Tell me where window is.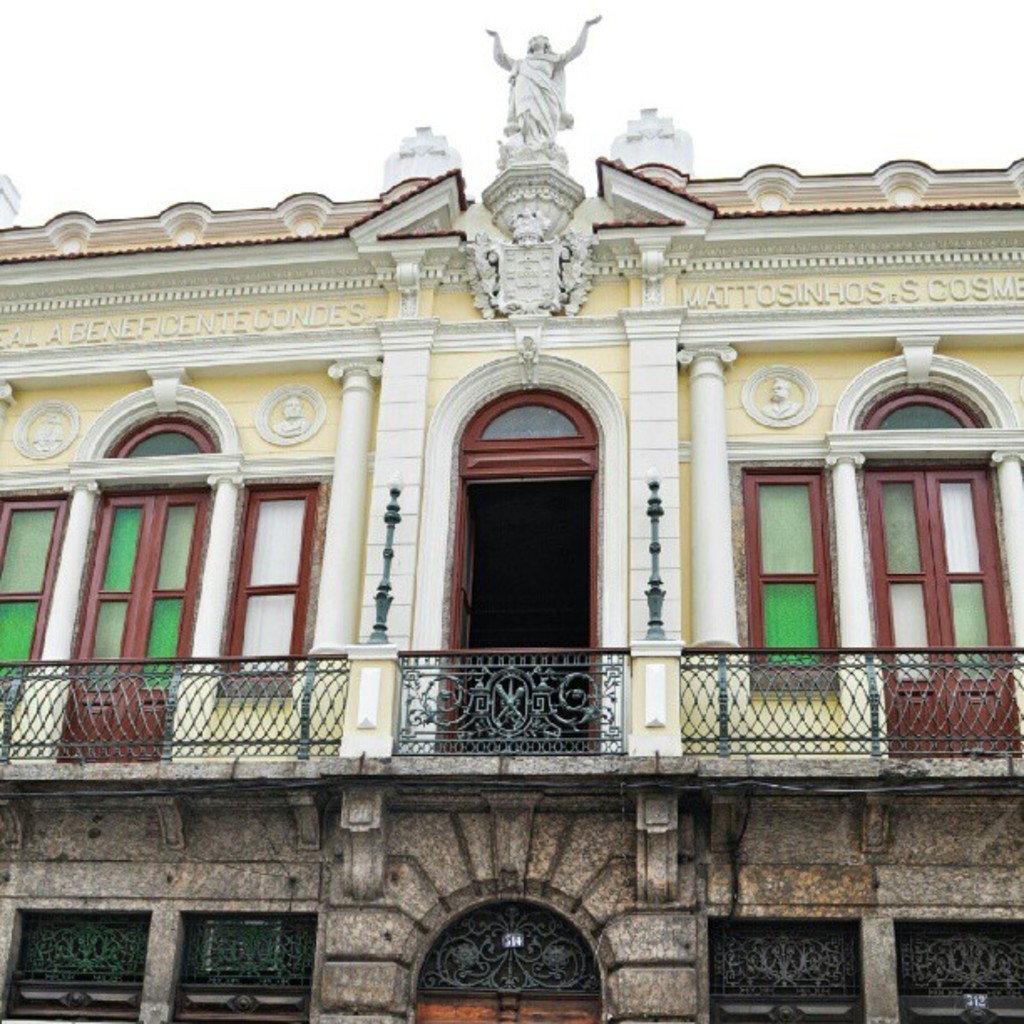
window is at BBox(214, 480, 310, 698).
